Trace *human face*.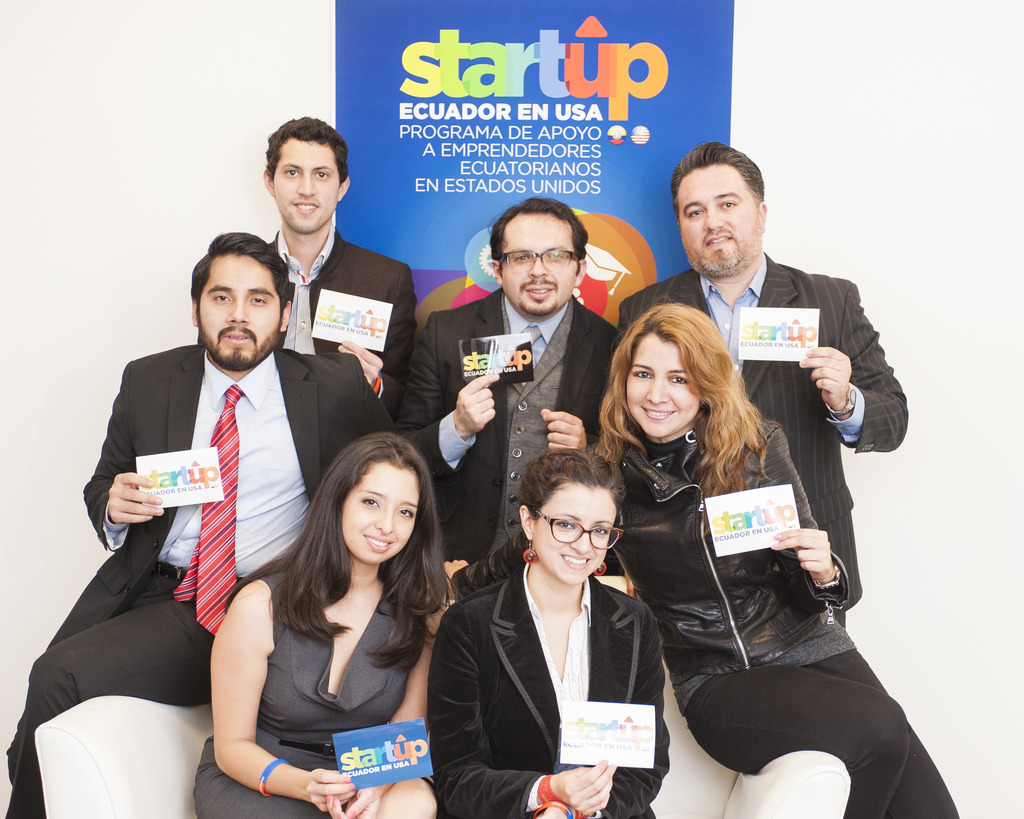
Traced to [left=340, top=462, right=421, bottom=566].
